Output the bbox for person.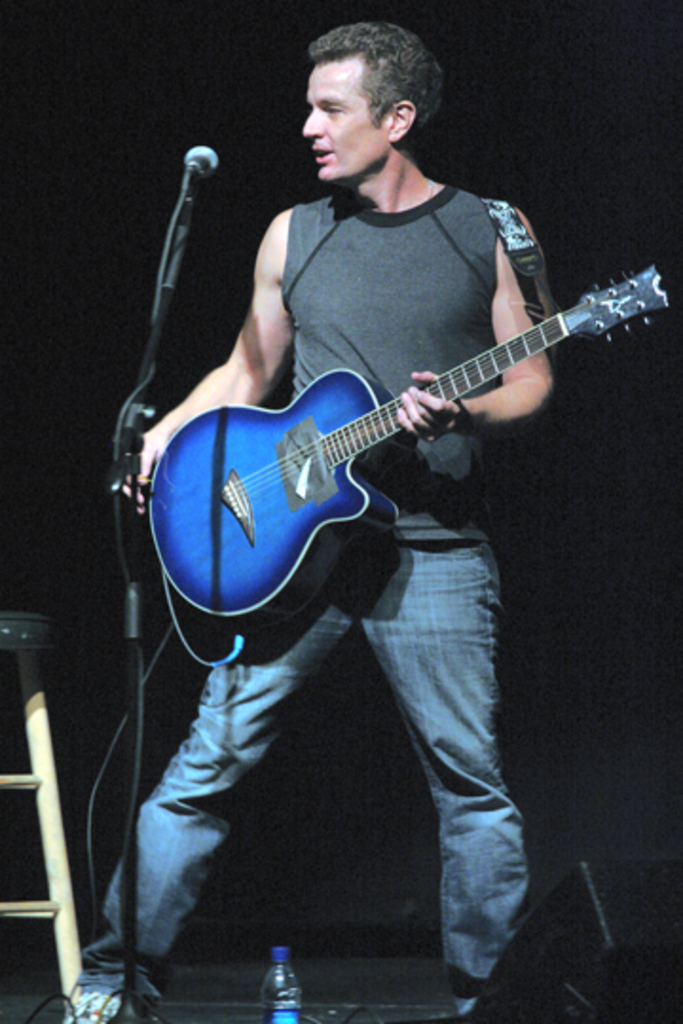
region(120, 19, 556, 1022).
